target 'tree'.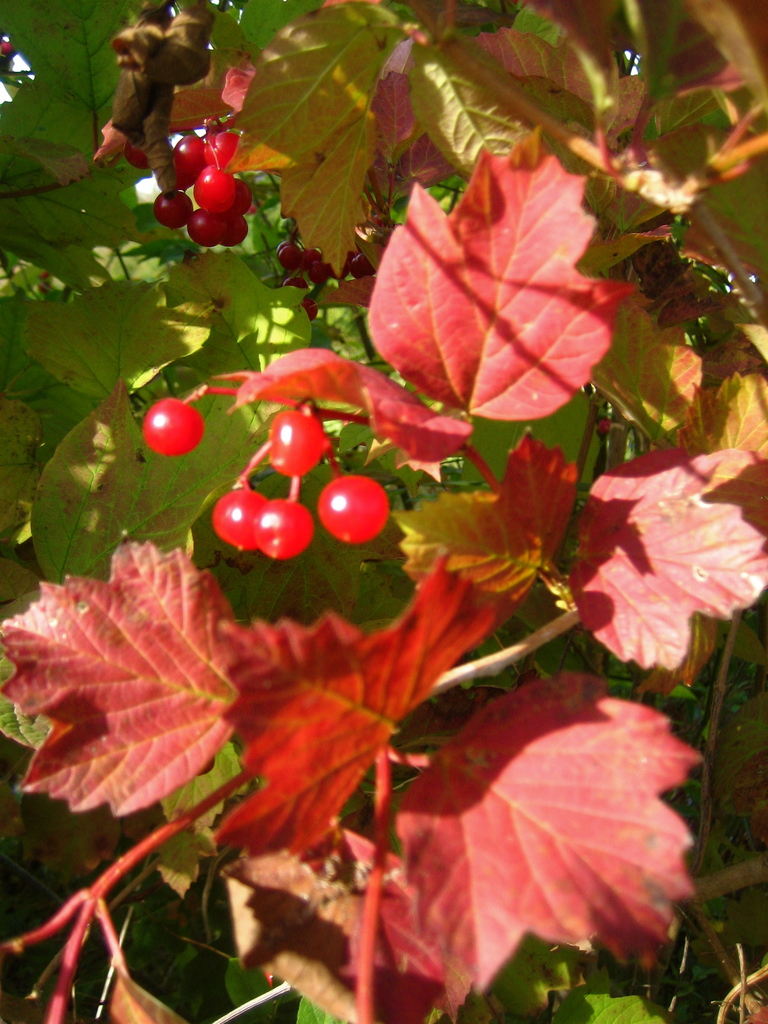
Target region: 0/14/767/945.
